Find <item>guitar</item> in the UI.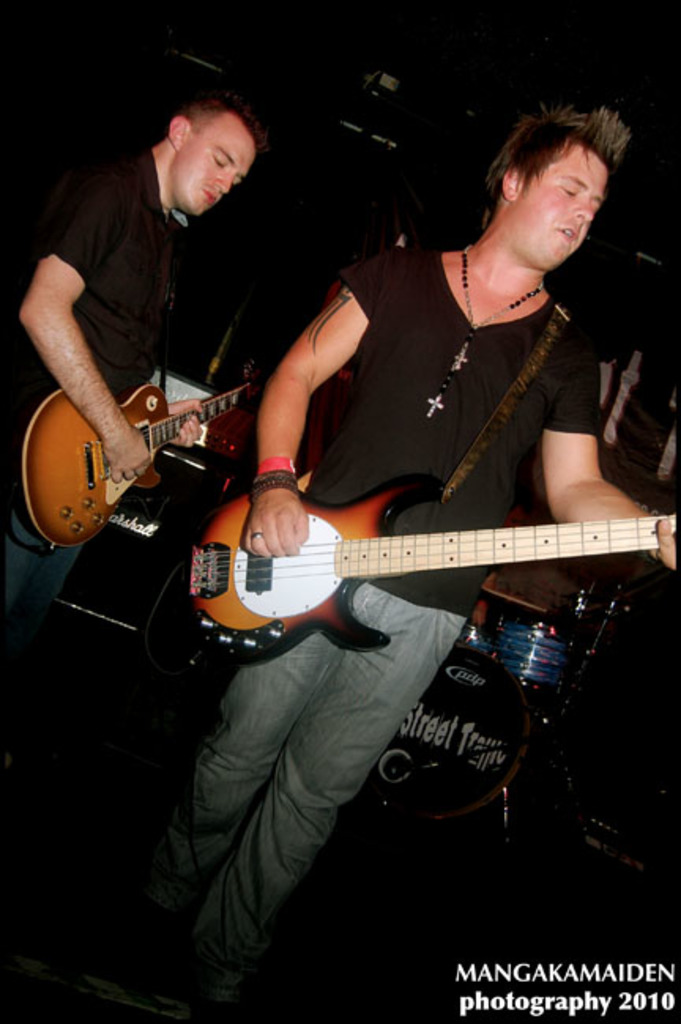
UI element at [x1=96, y1=455, x2=659, y2=671].
